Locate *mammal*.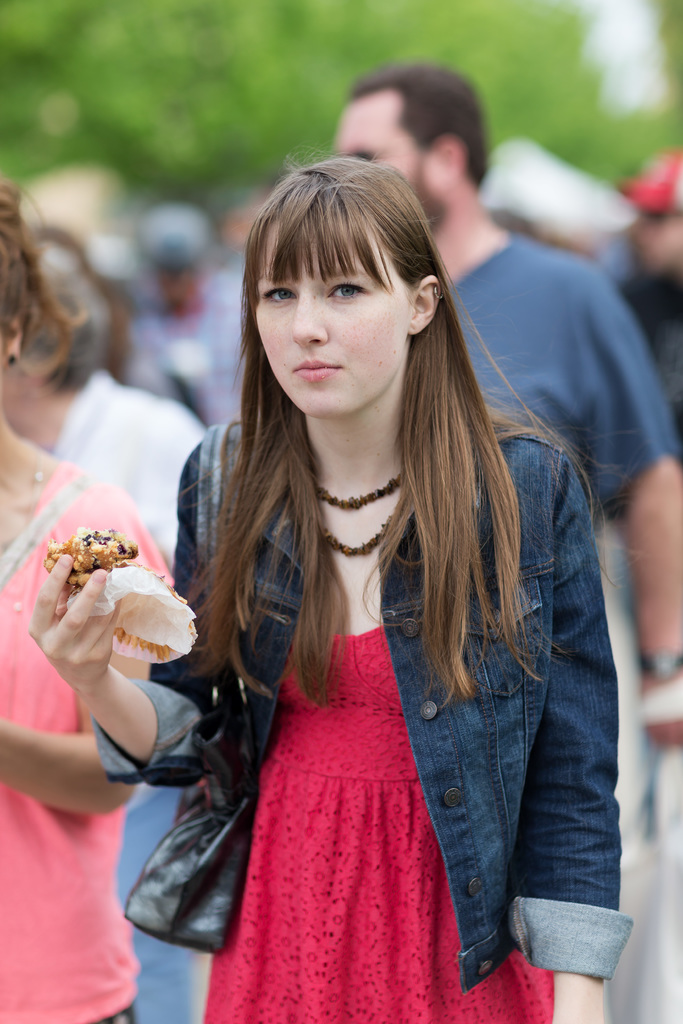
Bounding box: (x1=329, y1=61, x2=682, y2=751).
